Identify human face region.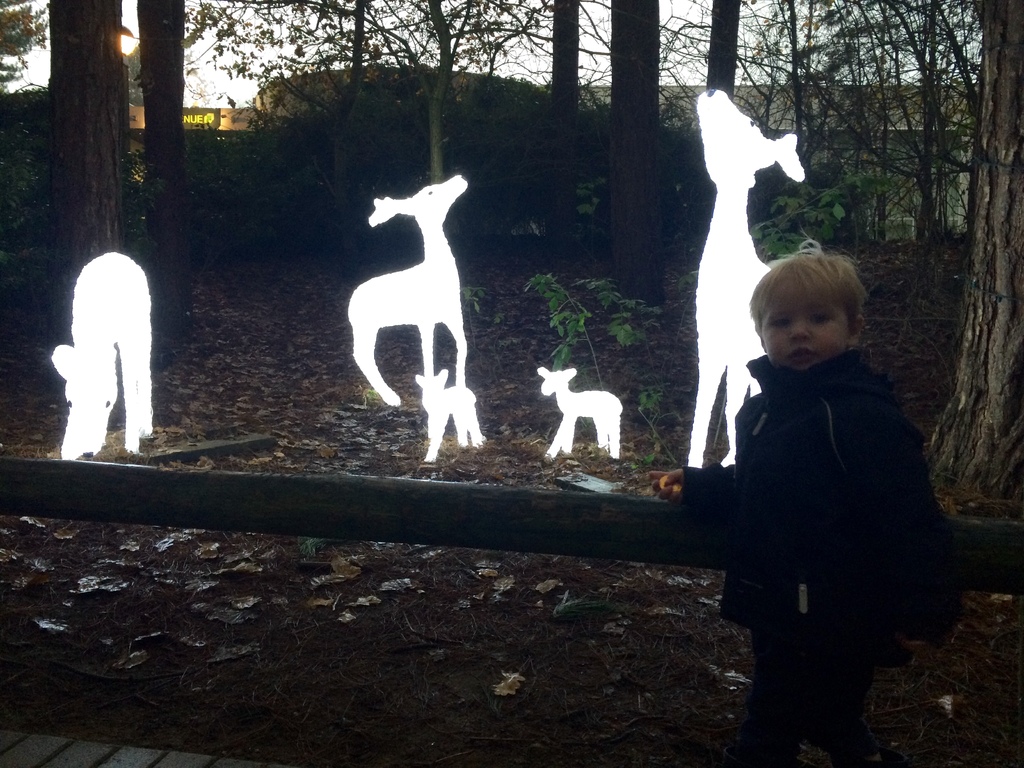
Region: 759, 274, 847, 371.
